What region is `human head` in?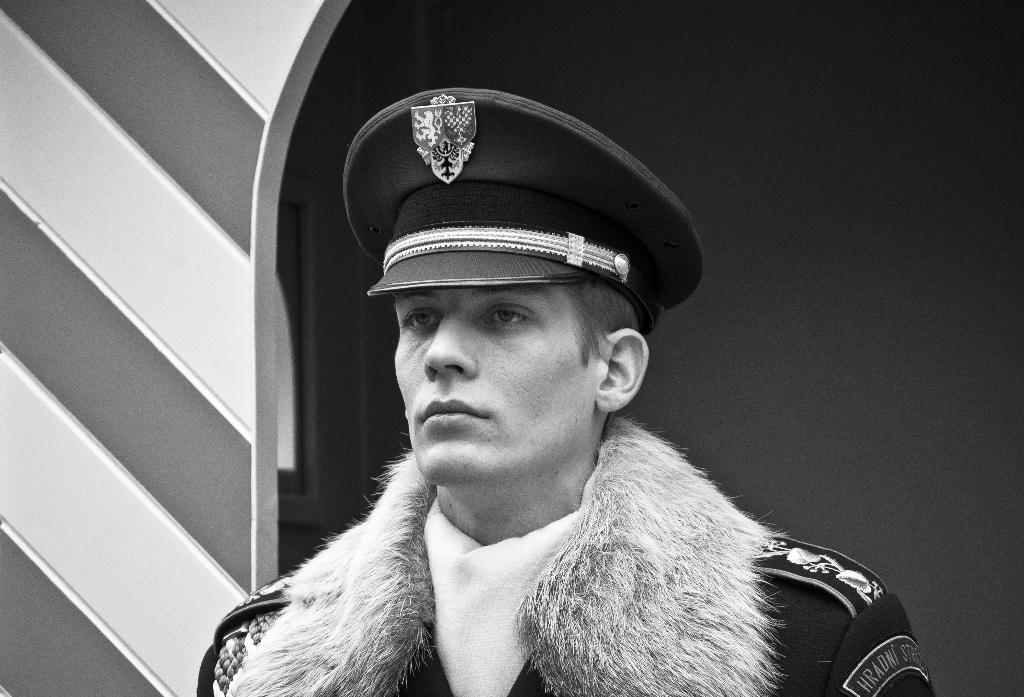
left=356, top=187, right=671, bottom=476.
